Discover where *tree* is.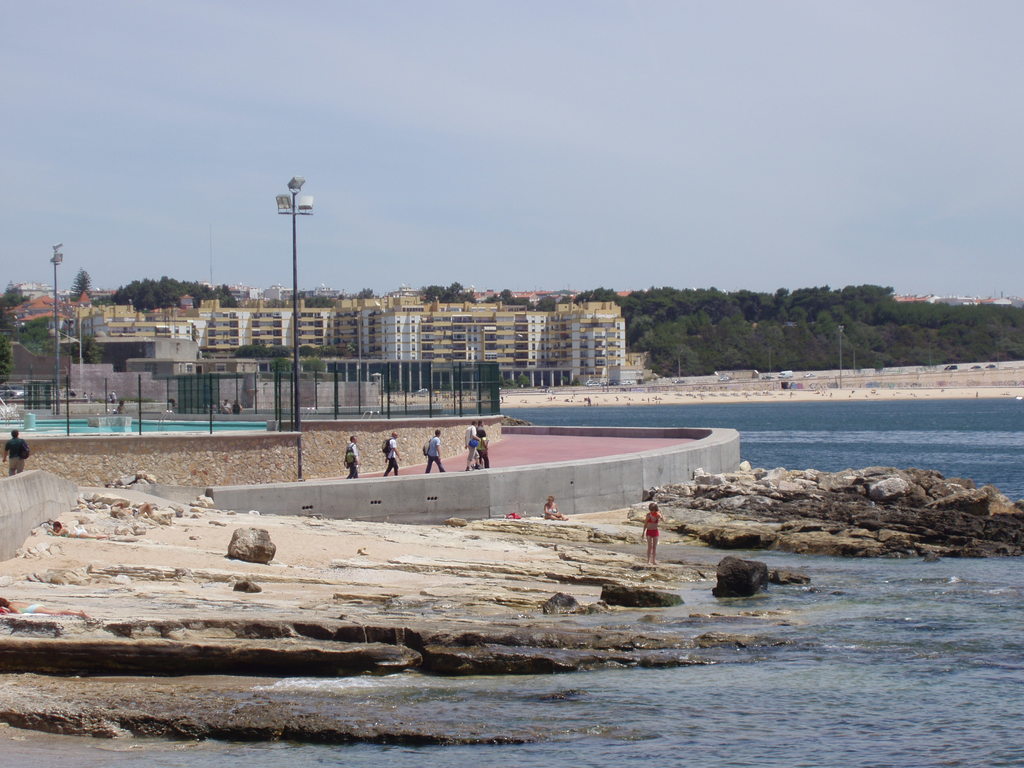
Discovered at [68, 263, 95, 300].
